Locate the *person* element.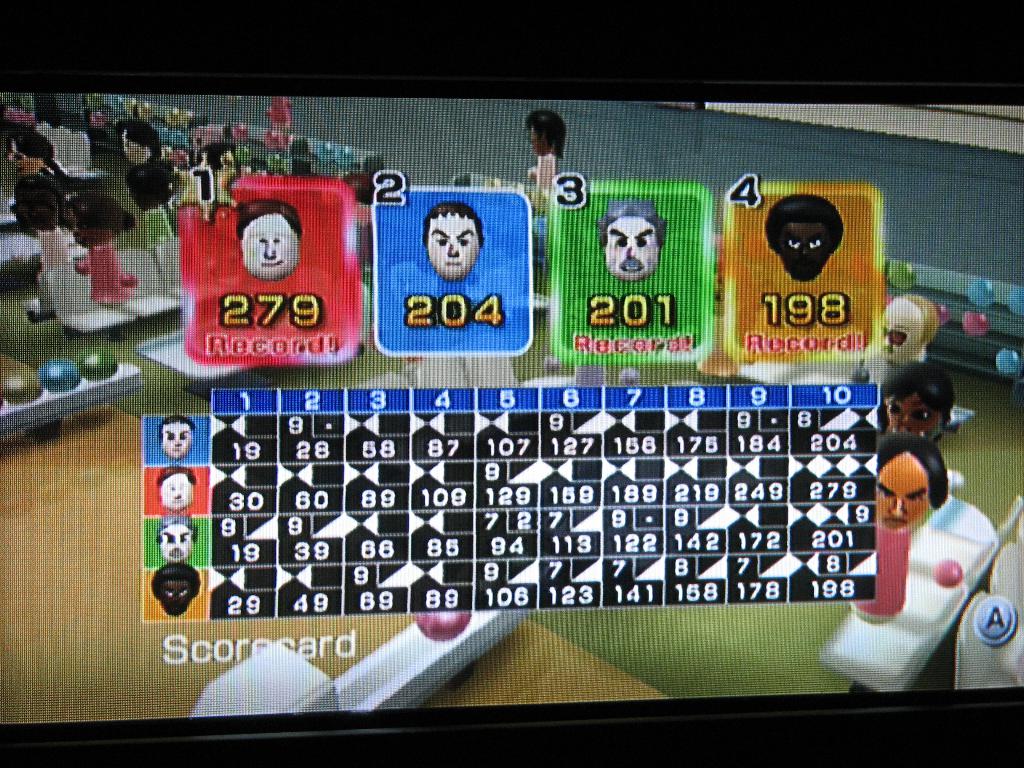
Element bbox: bbox=[878, 356, 957, 449].
